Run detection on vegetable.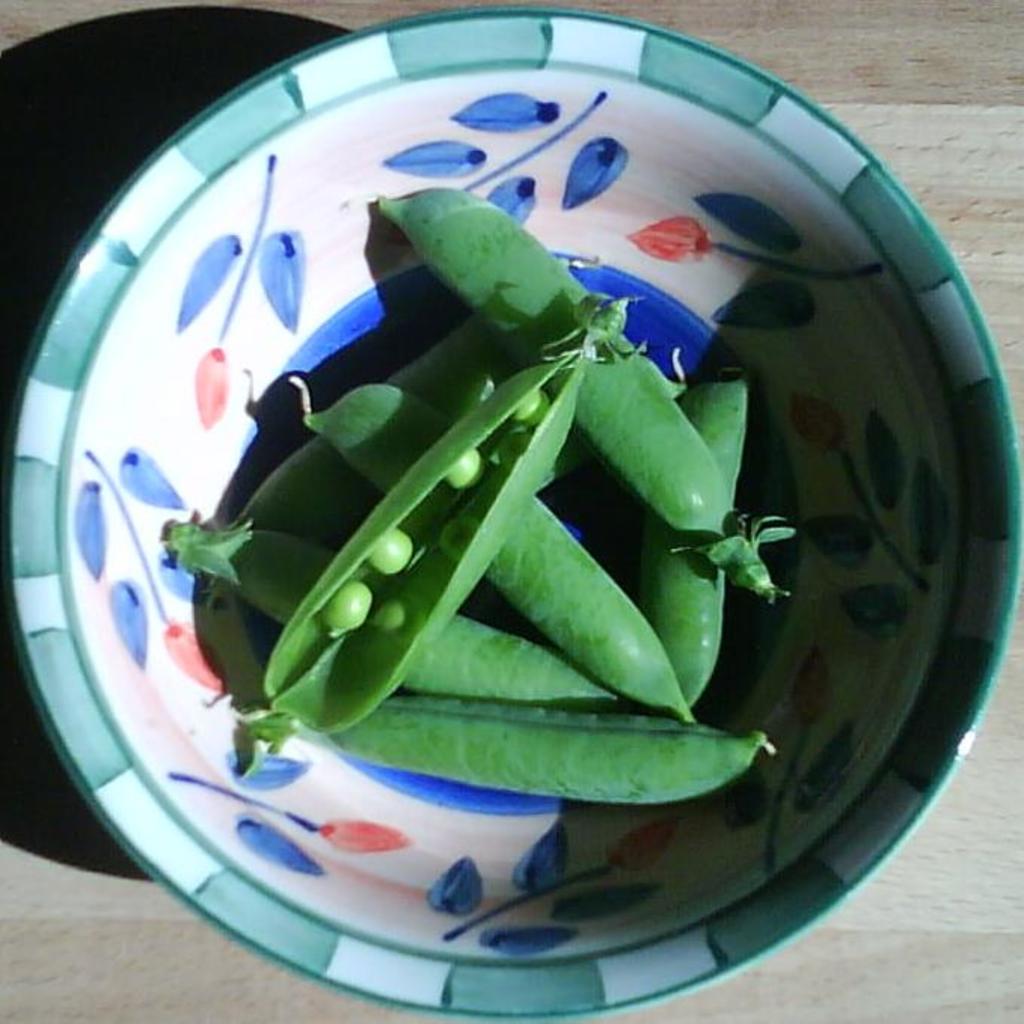
Result: 648:371:753:692.
